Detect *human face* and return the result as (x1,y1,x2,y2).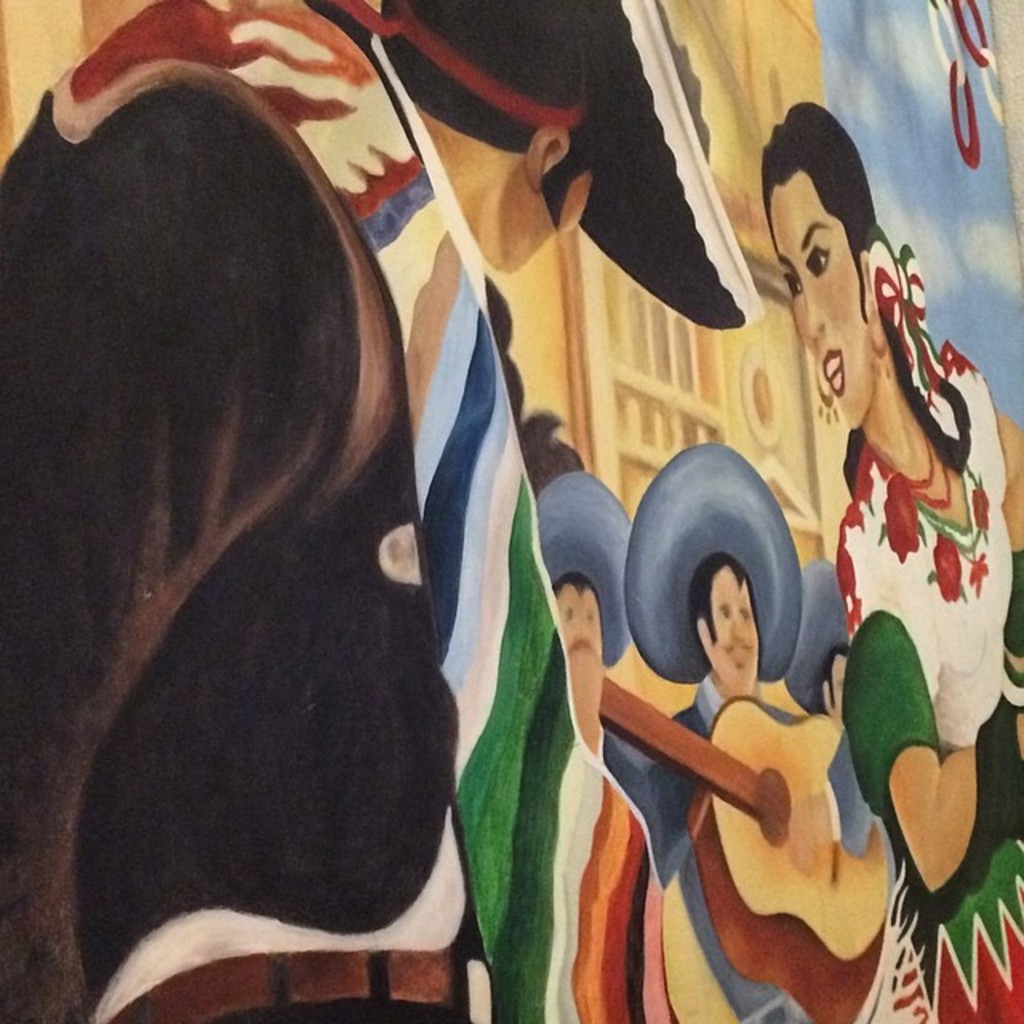
(829,648,846,720).
